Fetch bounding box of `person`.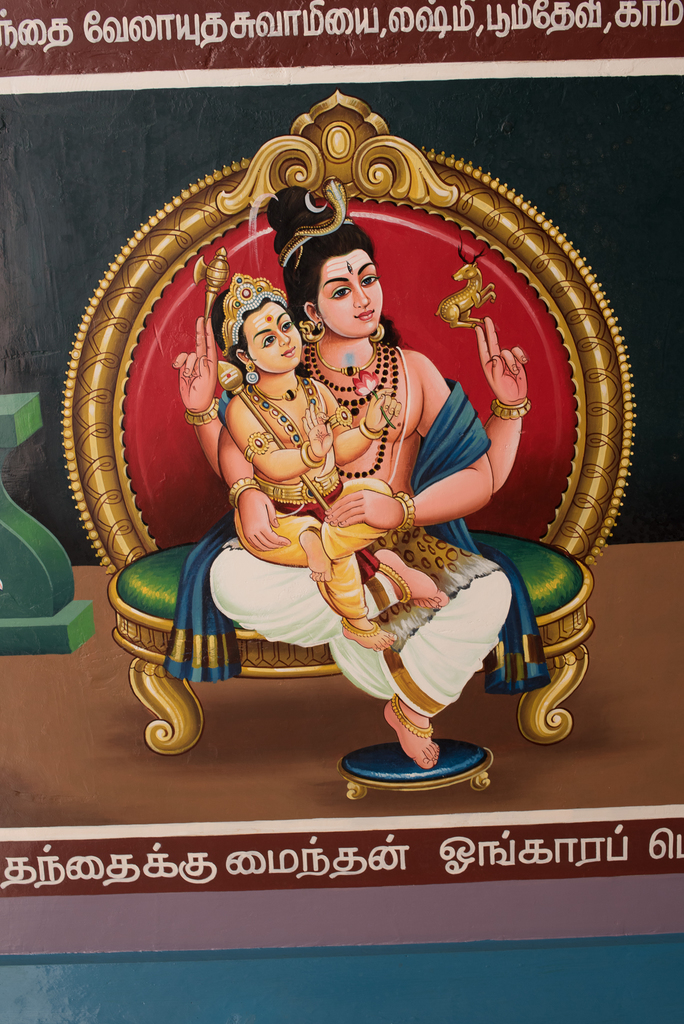
Bbox: box(212, 278, 408, 653).
